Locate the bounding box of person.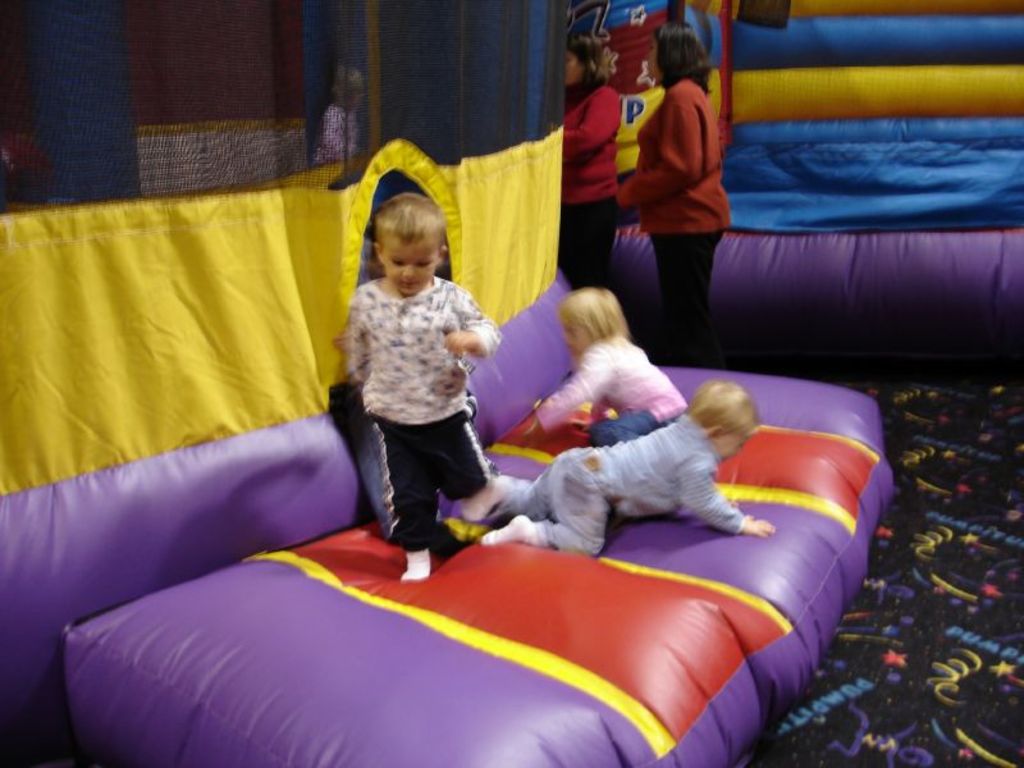
Bounding box: x1=614 y1=22 x2=727 y2=364.
